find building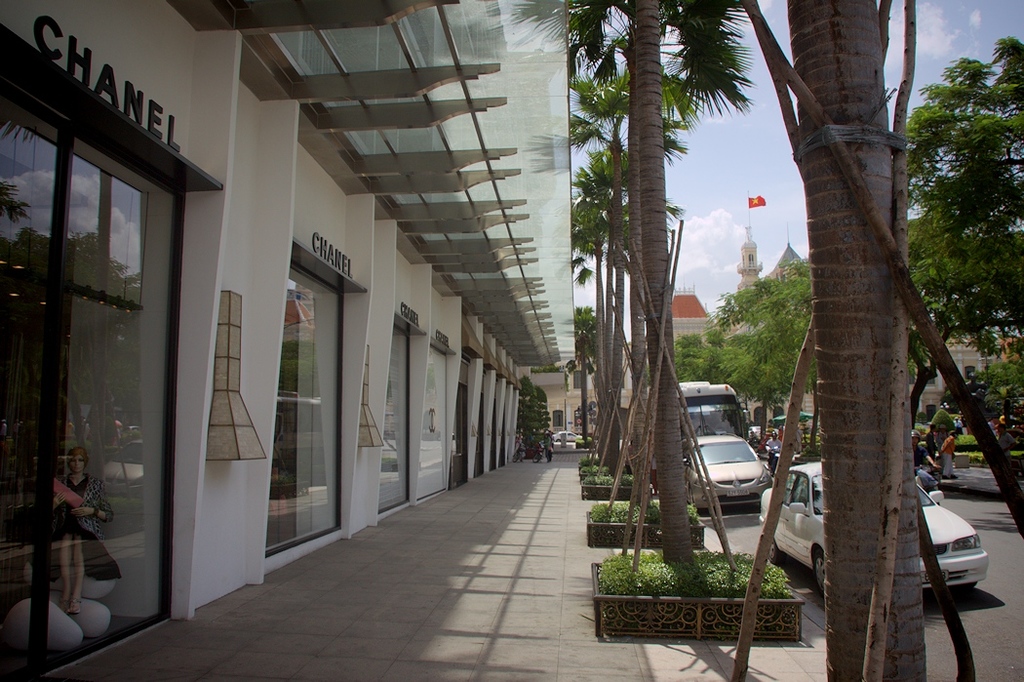
pyautogui.locateOnScreen(0, 0, 575, 681)
